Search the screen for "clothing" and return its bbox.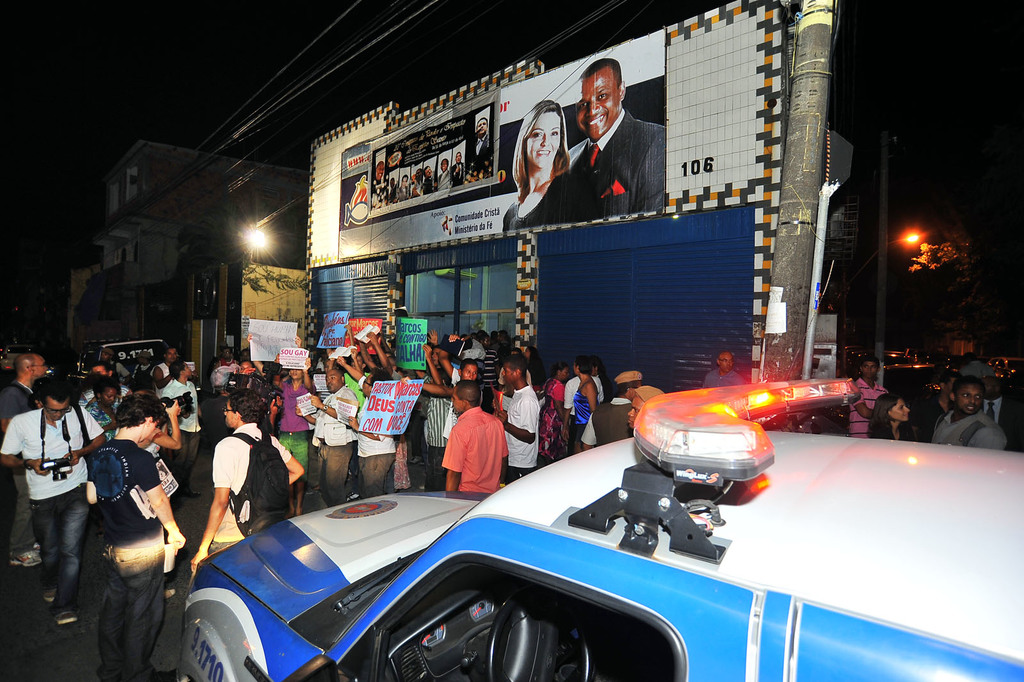
Found: BBox(295, 386, 358, 479).
